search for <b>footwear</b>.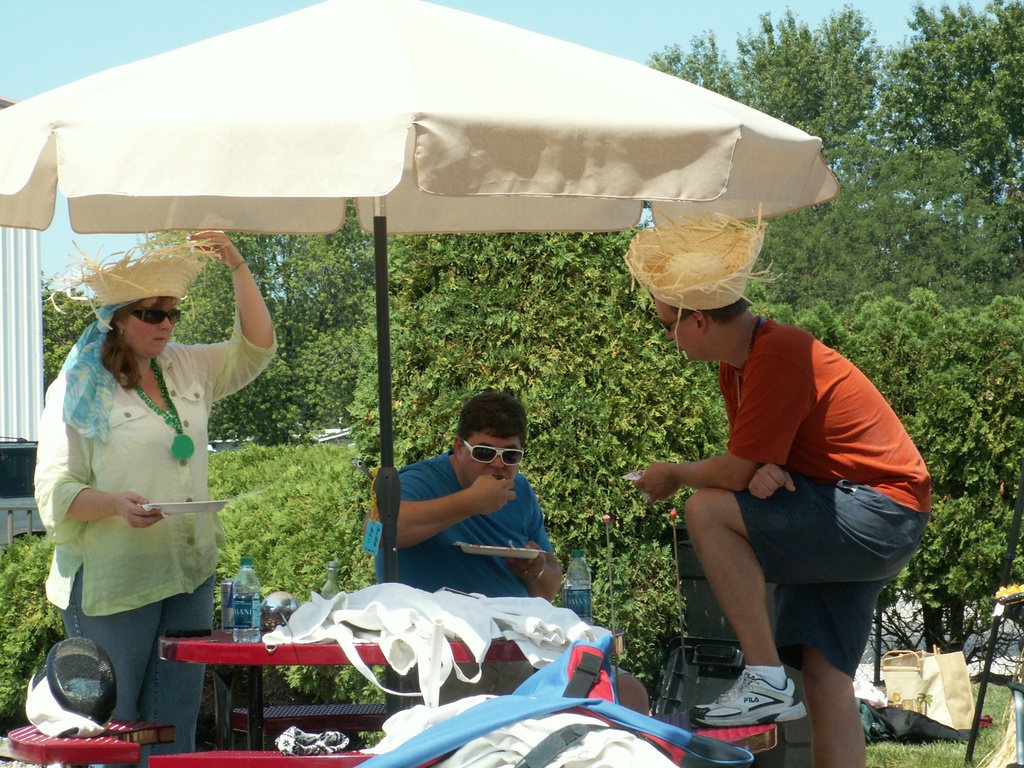
Found at Rect(689, 669, 803, 721).
